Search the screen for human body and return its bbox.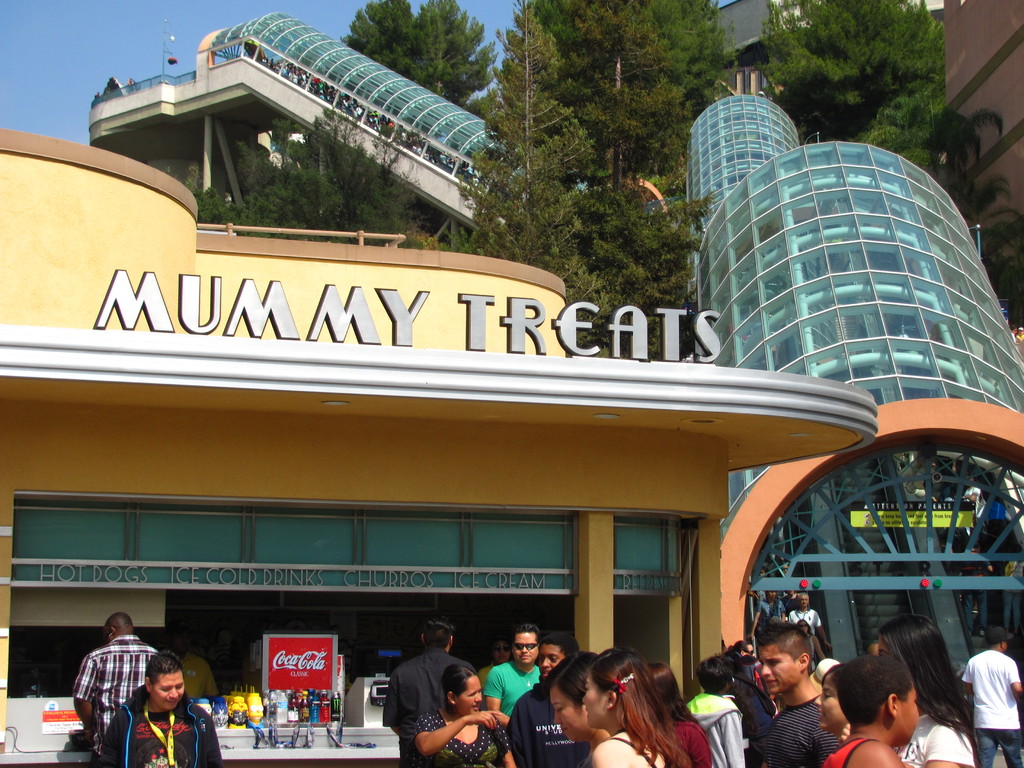
Found: select_region(877, 607, 976, 767).
